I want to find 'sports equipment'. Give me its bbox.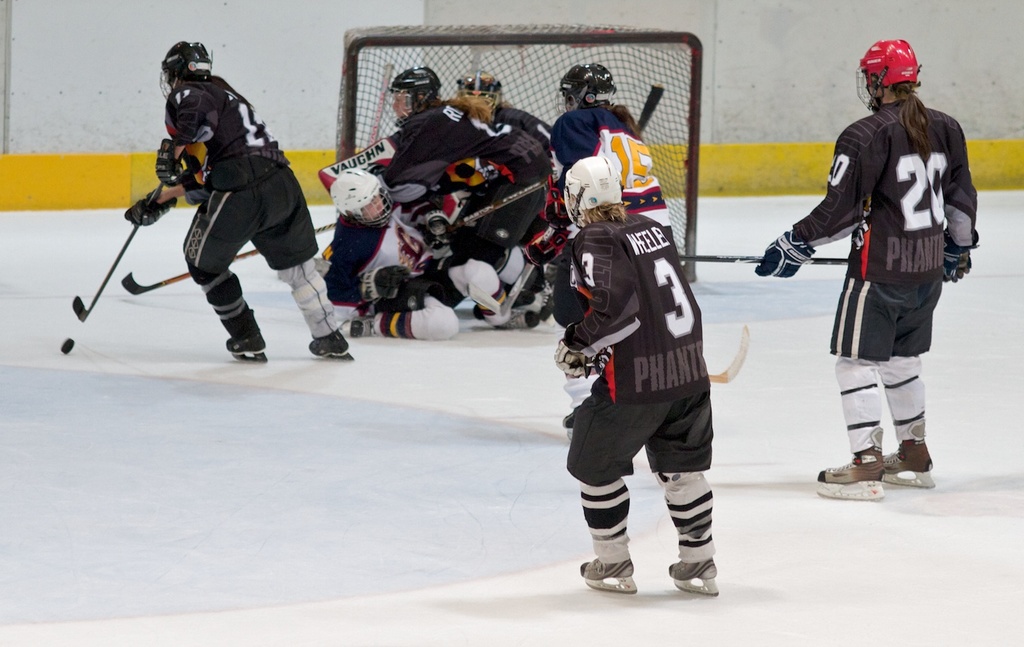
<bbox>391, 65, 440, 129</bbox>.
